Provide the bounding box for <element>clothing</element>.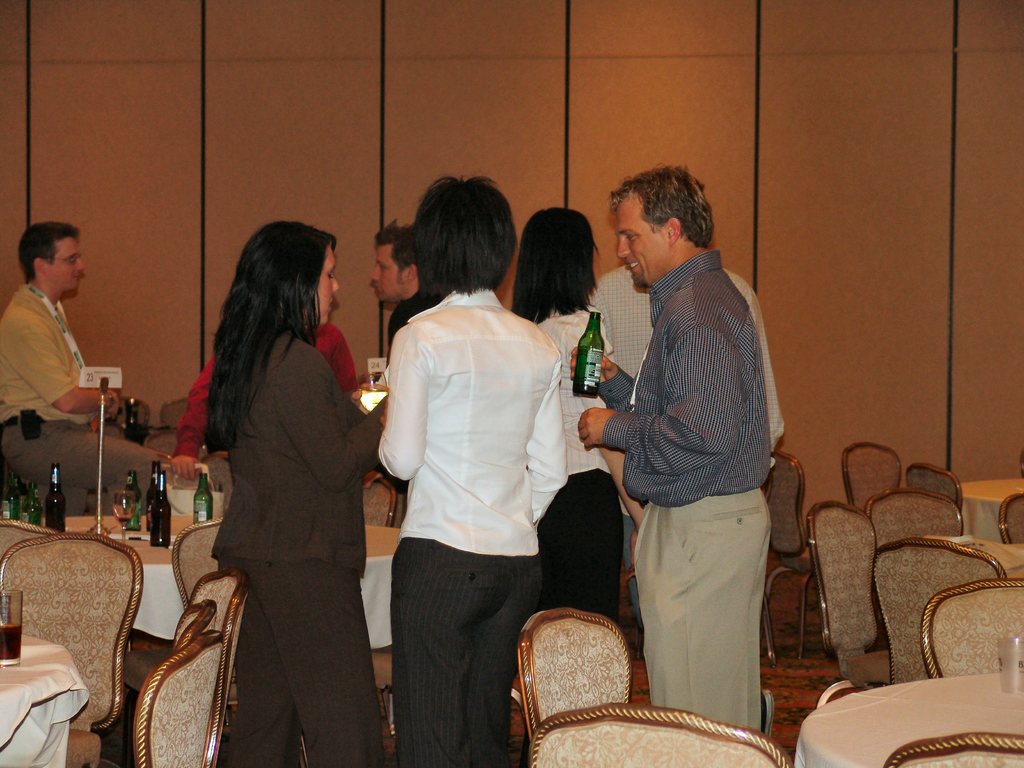
rect(525, 308, 619, 621).
